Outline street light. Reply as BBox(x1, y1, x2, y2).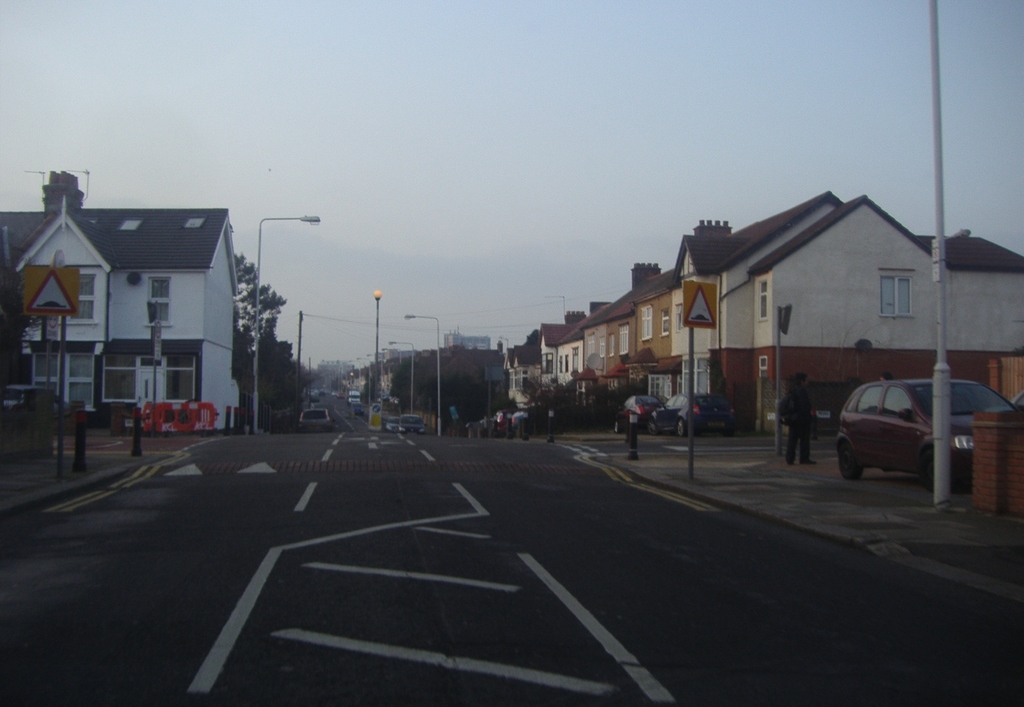
BBox(381, 347, 401, 368).
